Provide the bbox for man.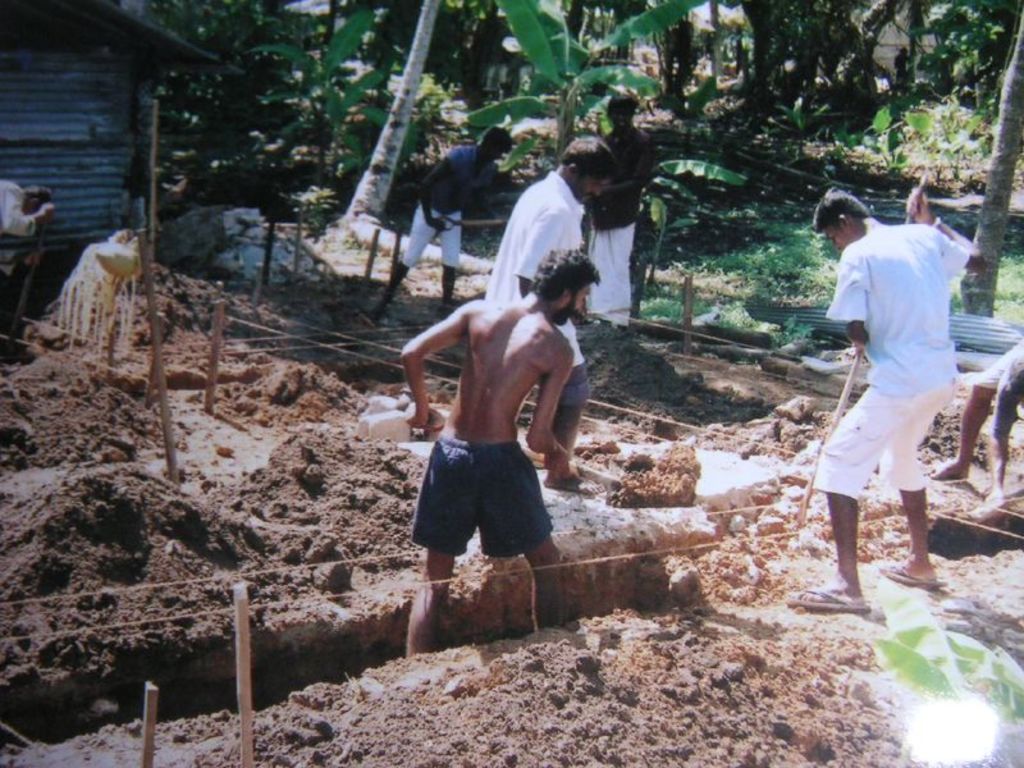
[780,186,989,611].
